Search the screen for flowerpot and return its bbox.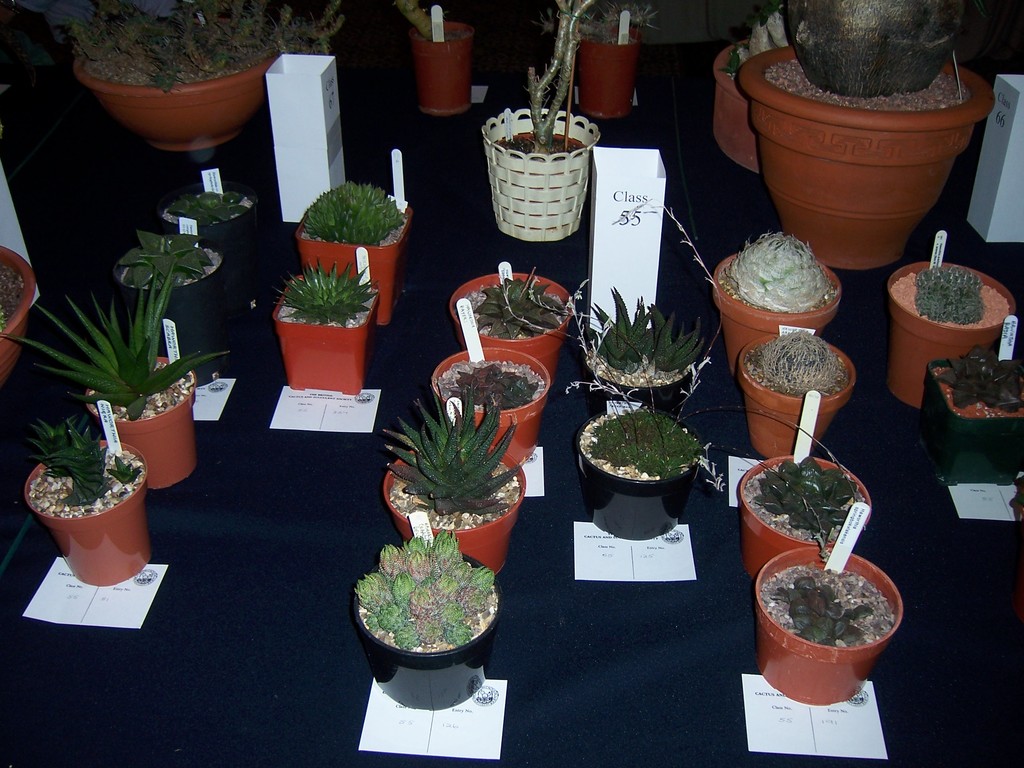
Found: region(888, 254, 1023, 413).
